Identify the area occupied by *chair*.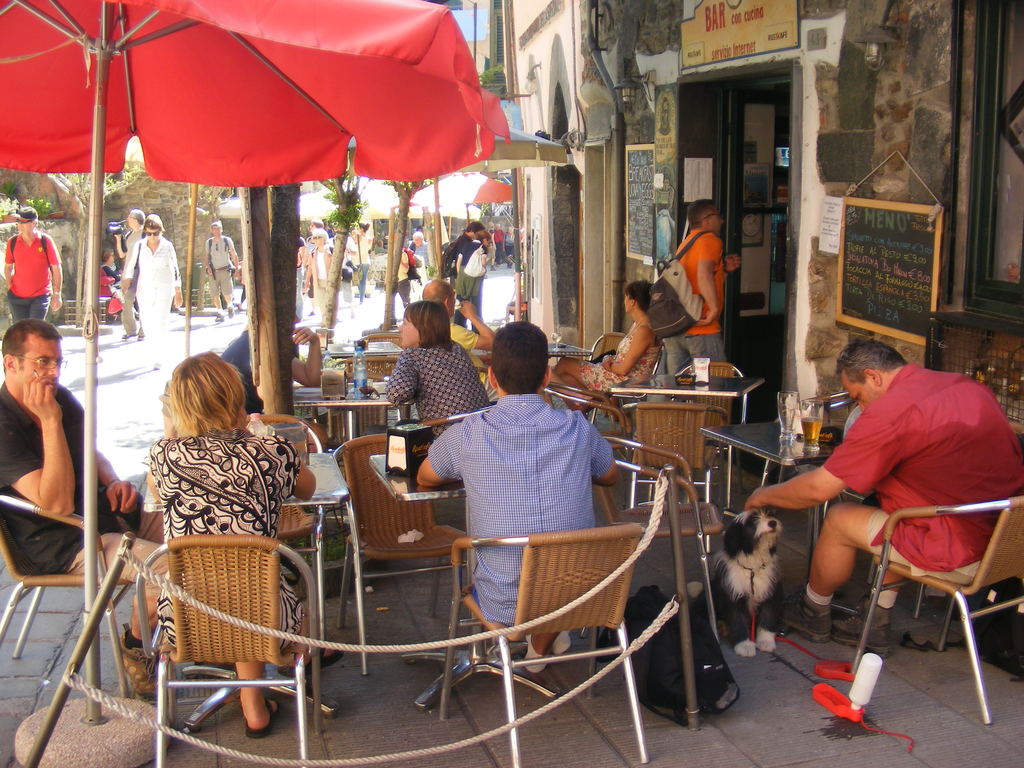
Area: bbox=[0, 480, 144, 703].
